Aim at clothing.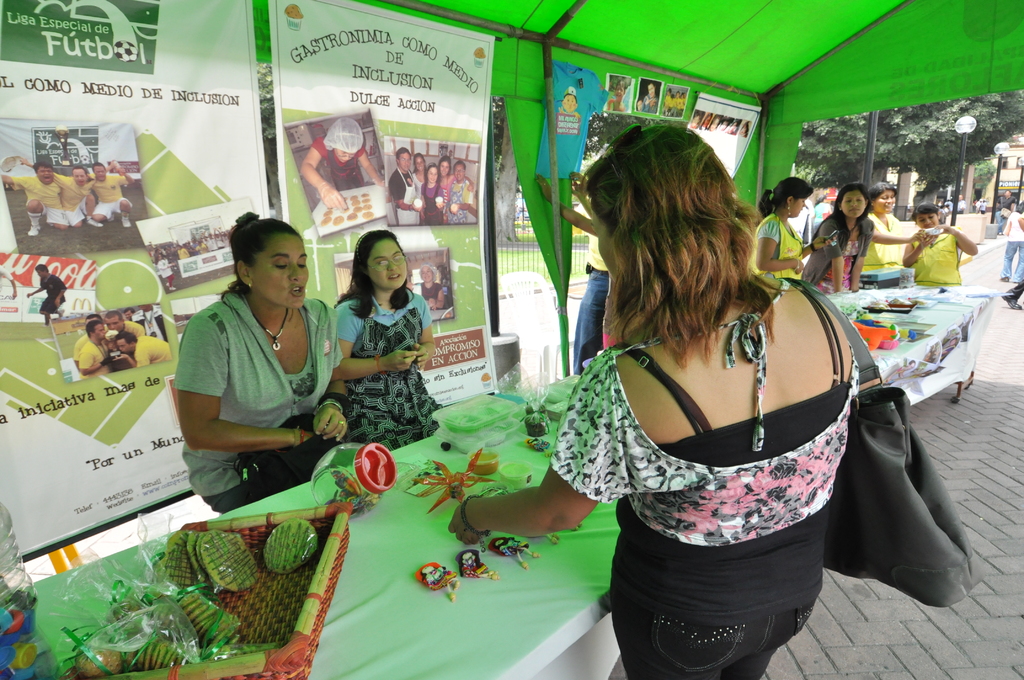
Aimed at bbox=[42, 274, 67, 310].
